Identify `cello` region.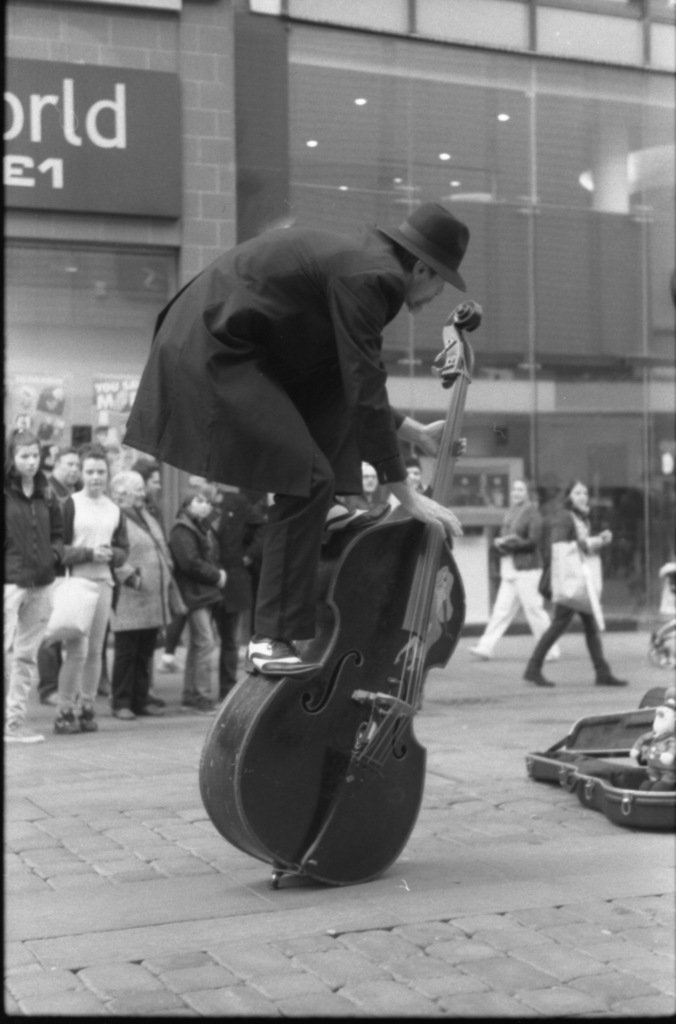
Region: bbox=[201, 304, 479, 886].
